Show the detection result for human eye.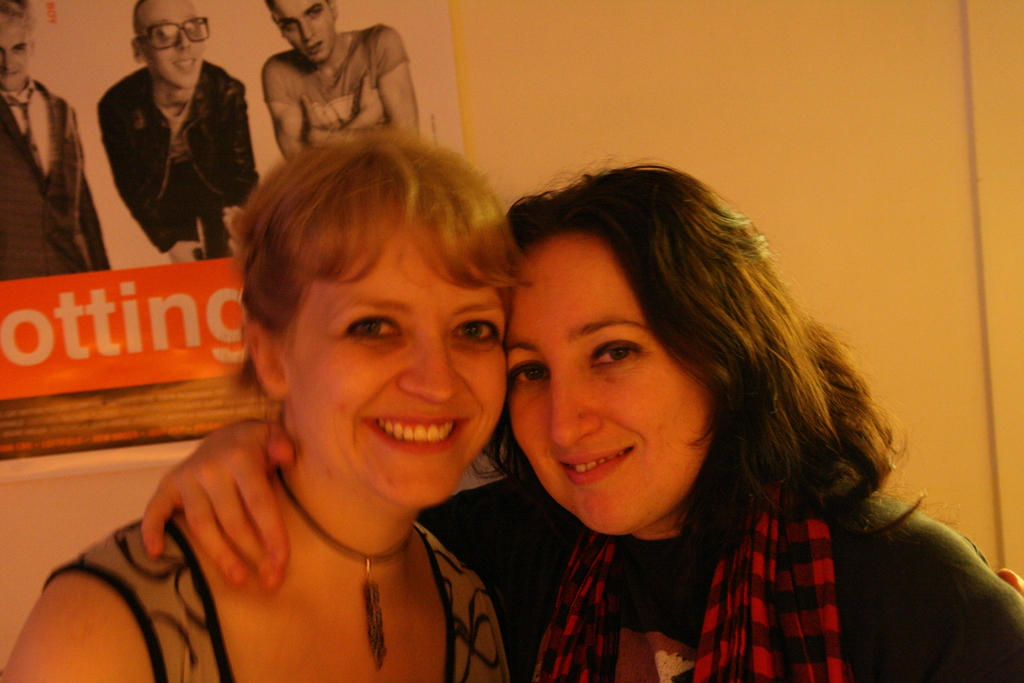
box=[341, 312, 404, 345].
